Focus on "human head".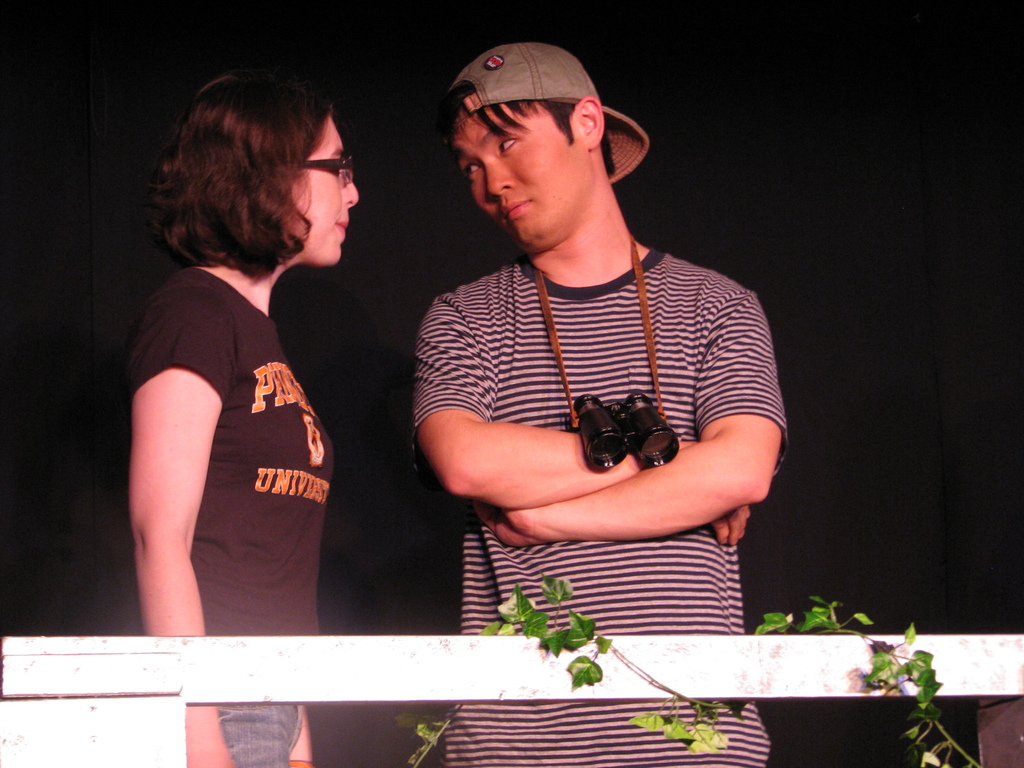
Focused at bbox(423, 41, 637, 235).
